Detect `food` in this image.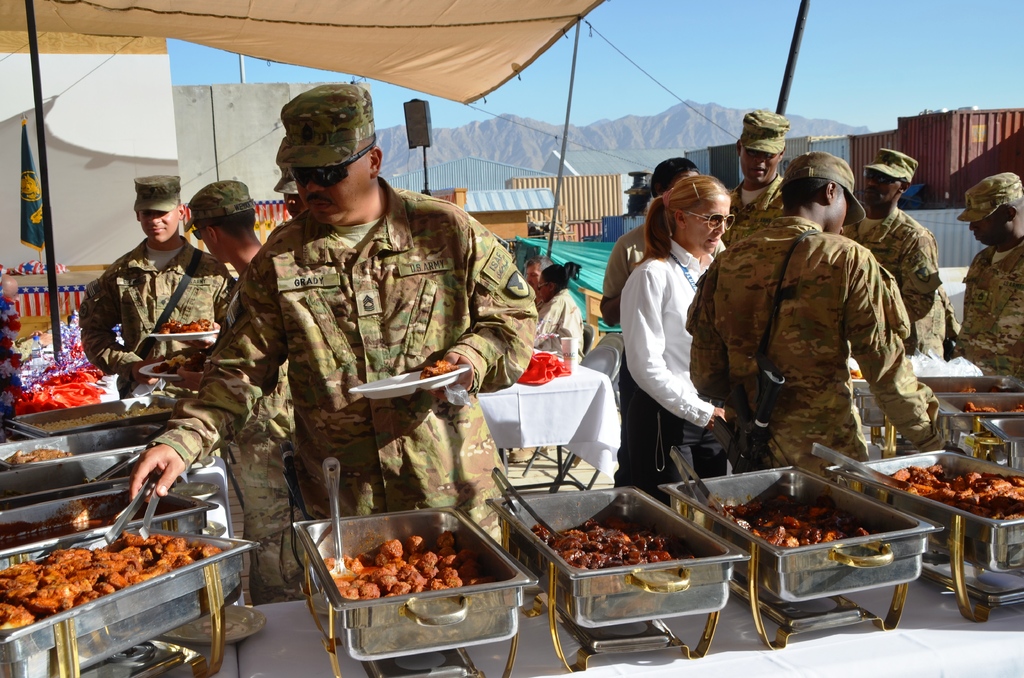
Detection: x1=1014, y1=403, x2=1023, y2=412.
